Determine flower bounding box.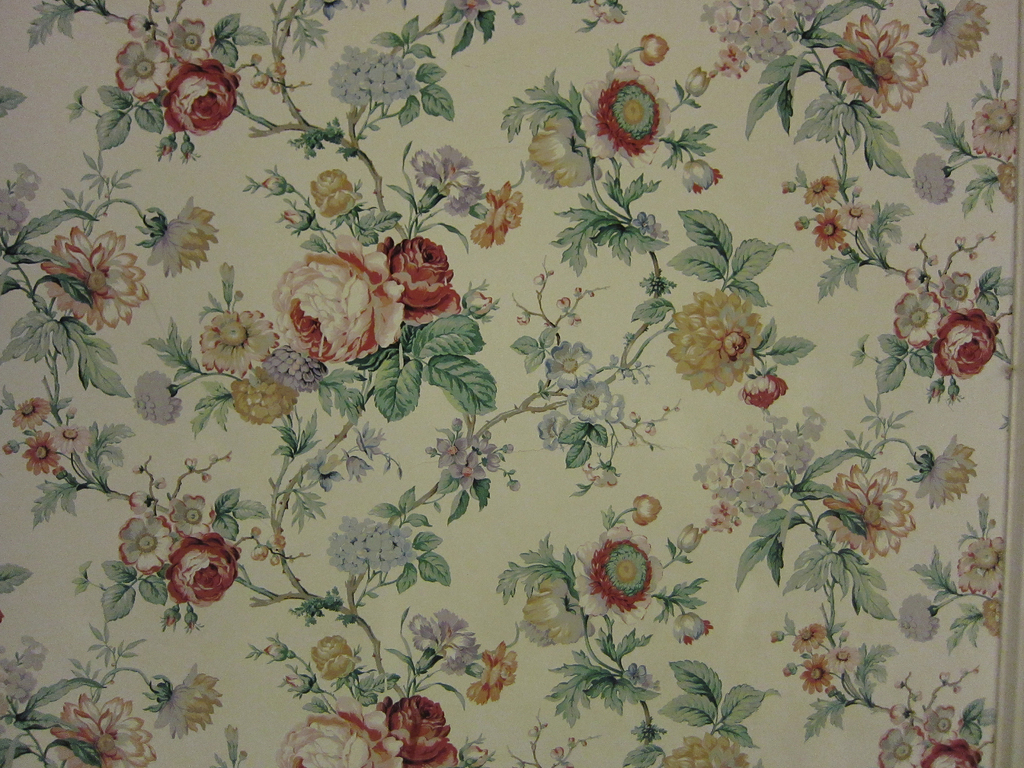
Determined: 454/0/520/28.
